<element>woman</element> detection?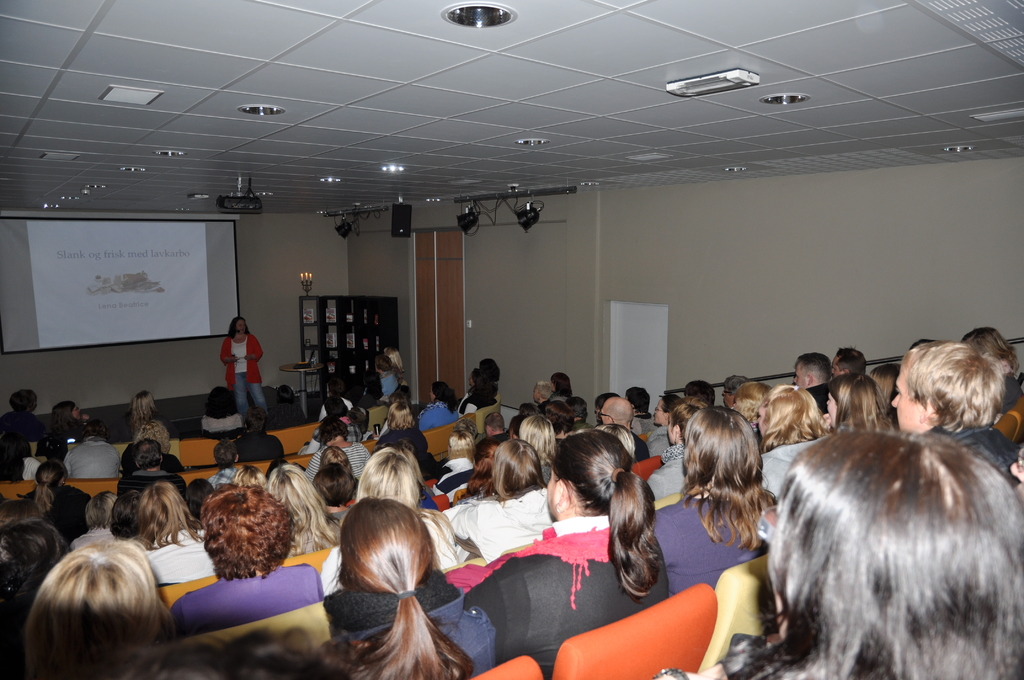
[left=232, top=462, right=264, bottom=486]
